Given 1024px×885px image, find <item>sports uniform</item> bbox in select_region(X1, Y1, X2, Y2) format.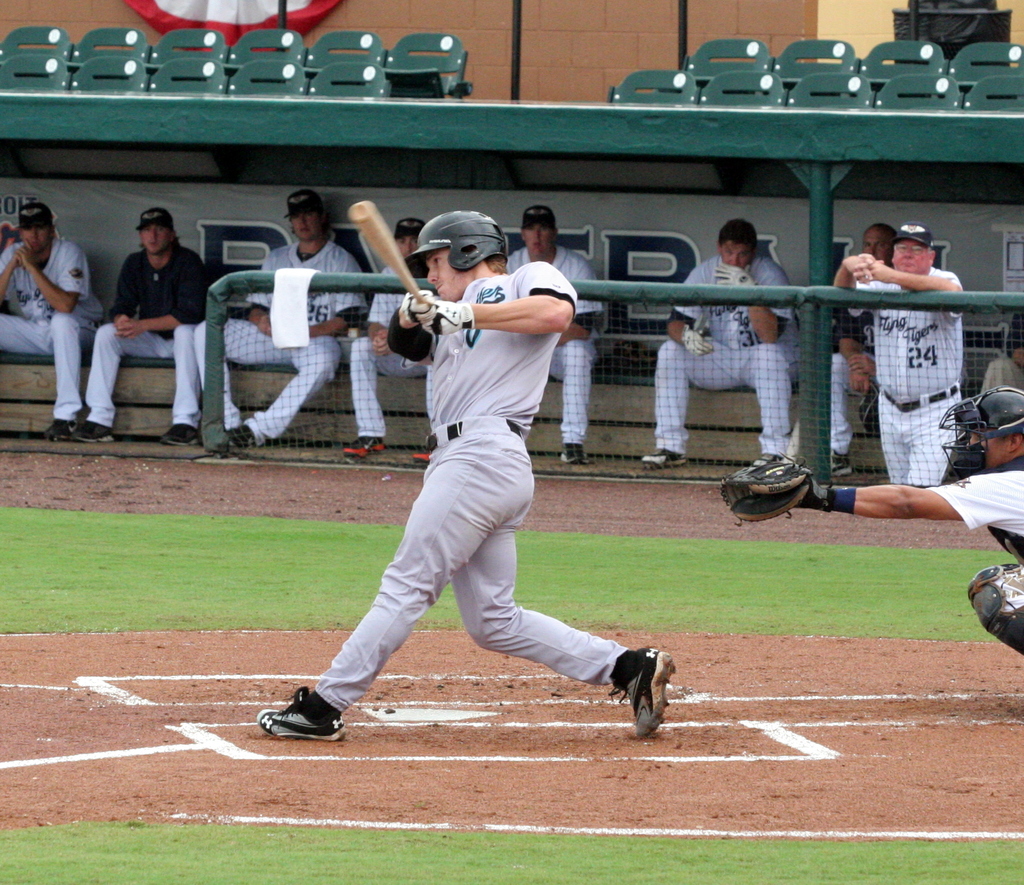
select_region(257, 209, 674, 740).
